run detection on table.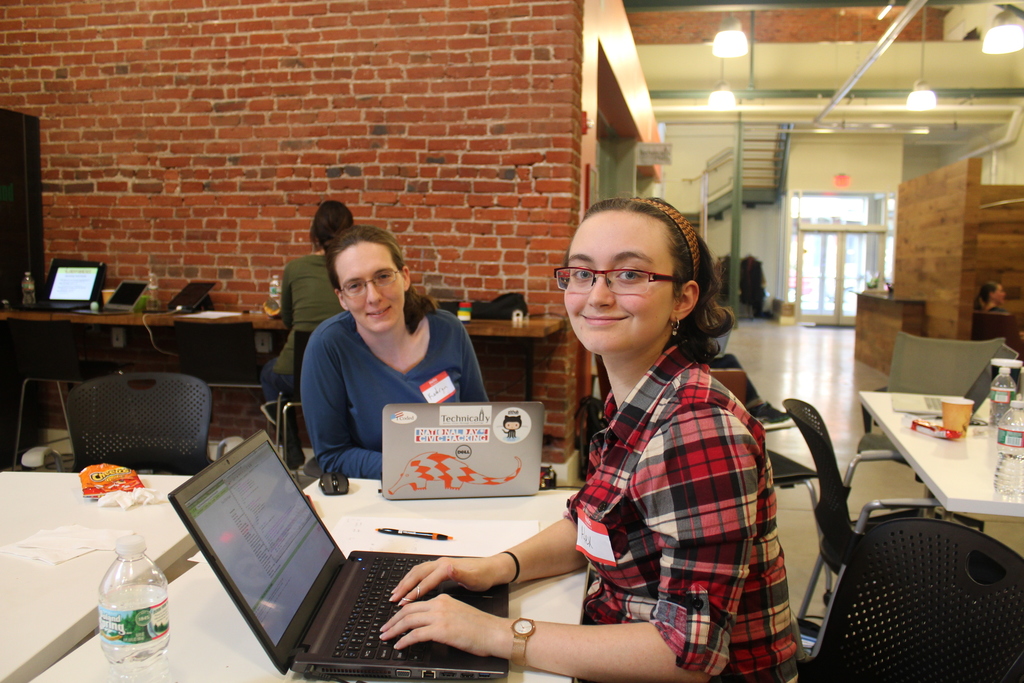
Result: select_region(30, 466, 577, 682).
